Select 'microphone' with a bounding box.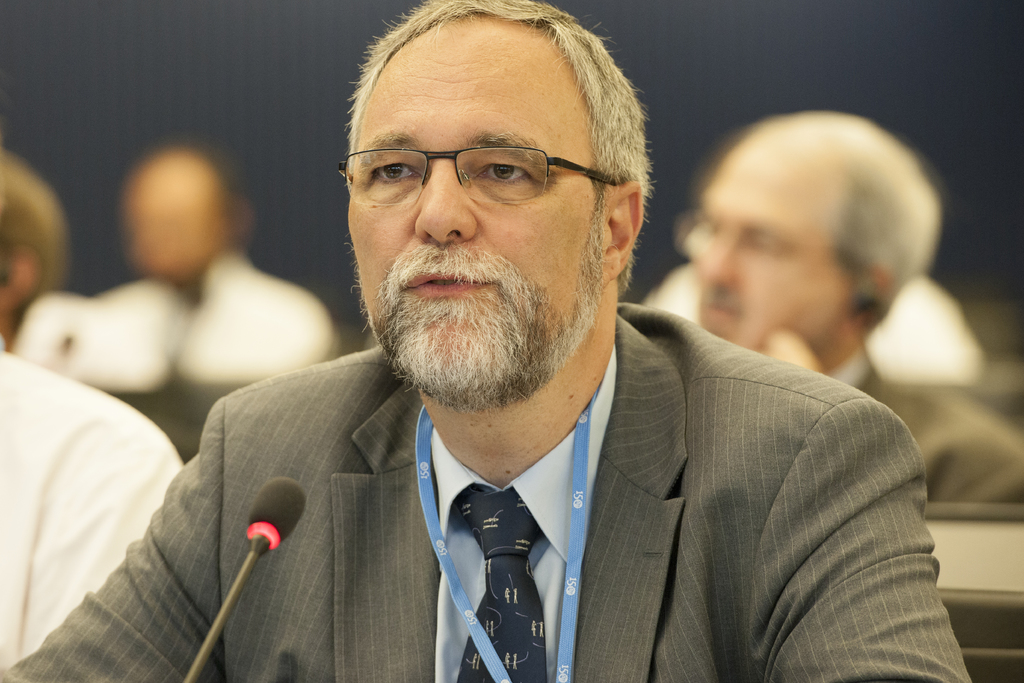
[181,474,308,682].
